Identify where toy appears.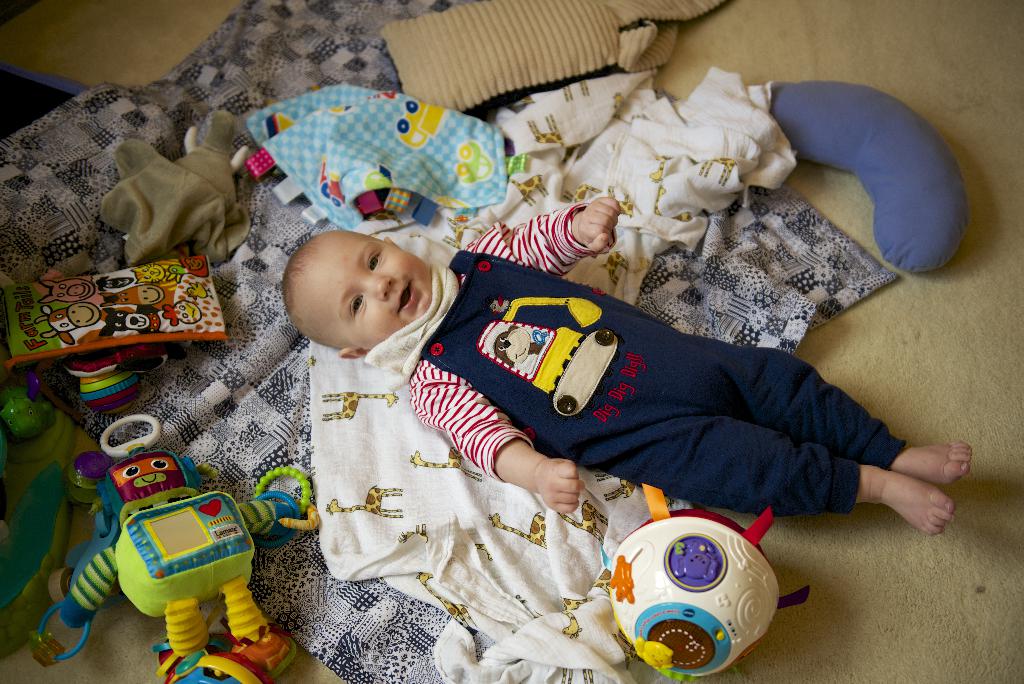
Appears at 600 481 808 683.
